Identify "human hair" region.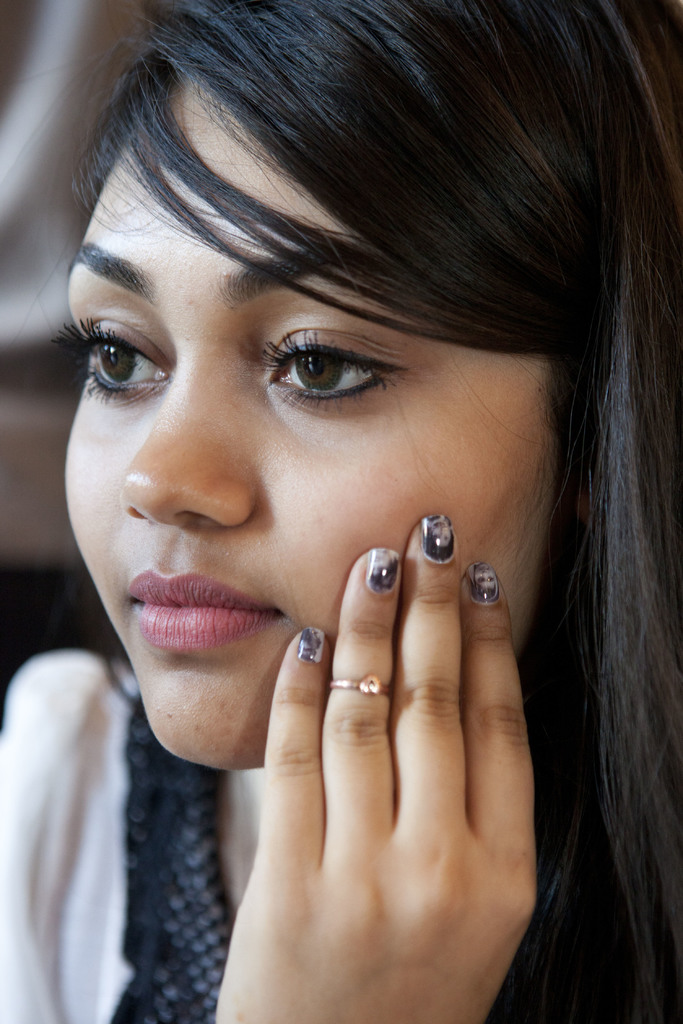
Region: left=71, top=0, right=682, bottom=1023.
